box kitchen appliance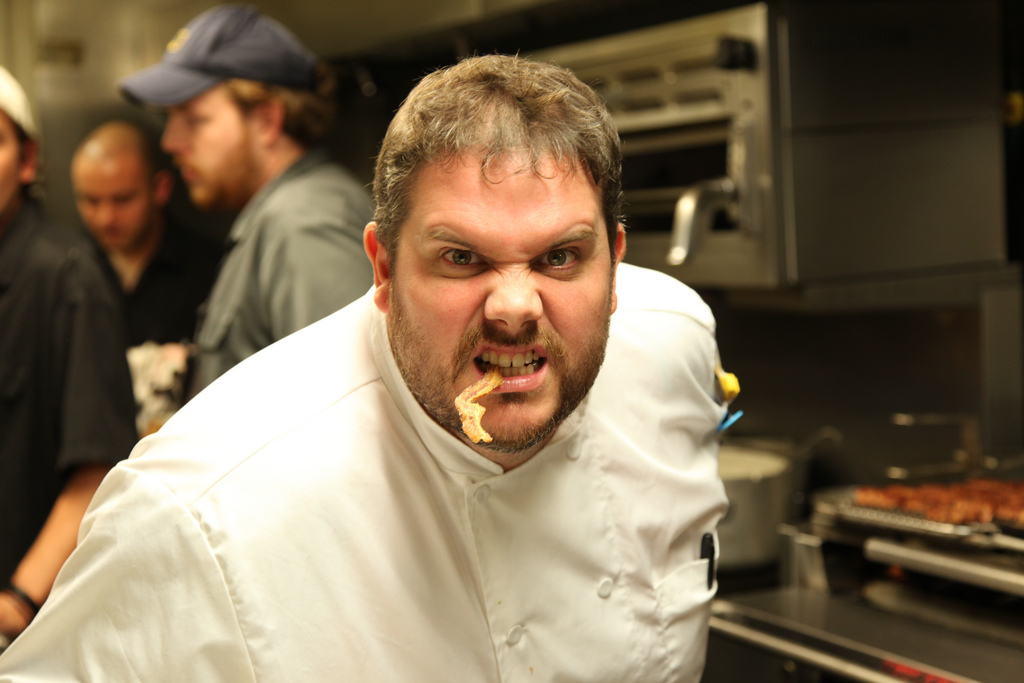
(816,476,1023,634)
